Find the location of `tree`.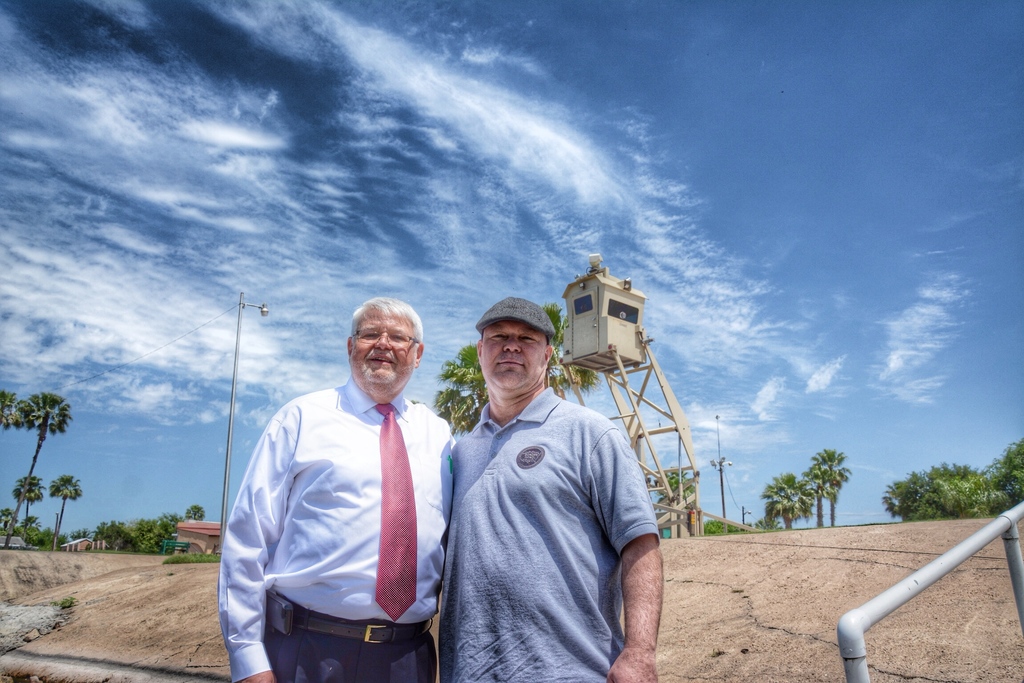
Location: select_region(801, 459, 826, 532).
